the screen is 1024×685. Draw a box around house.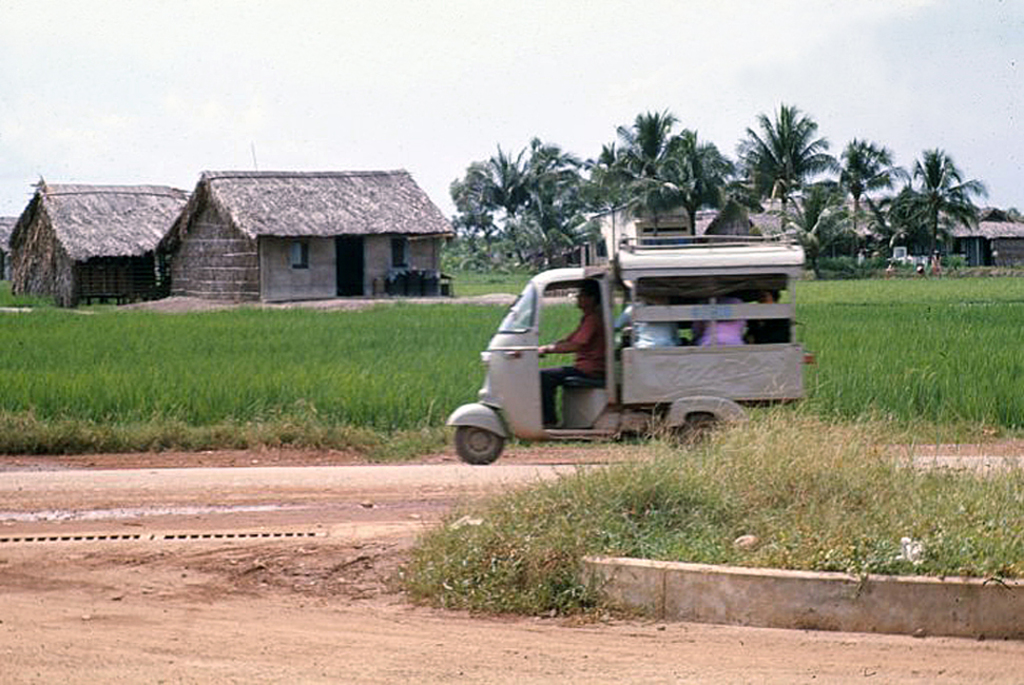
pyautogui.locateOnScreen(694, 196, 785, 237).
